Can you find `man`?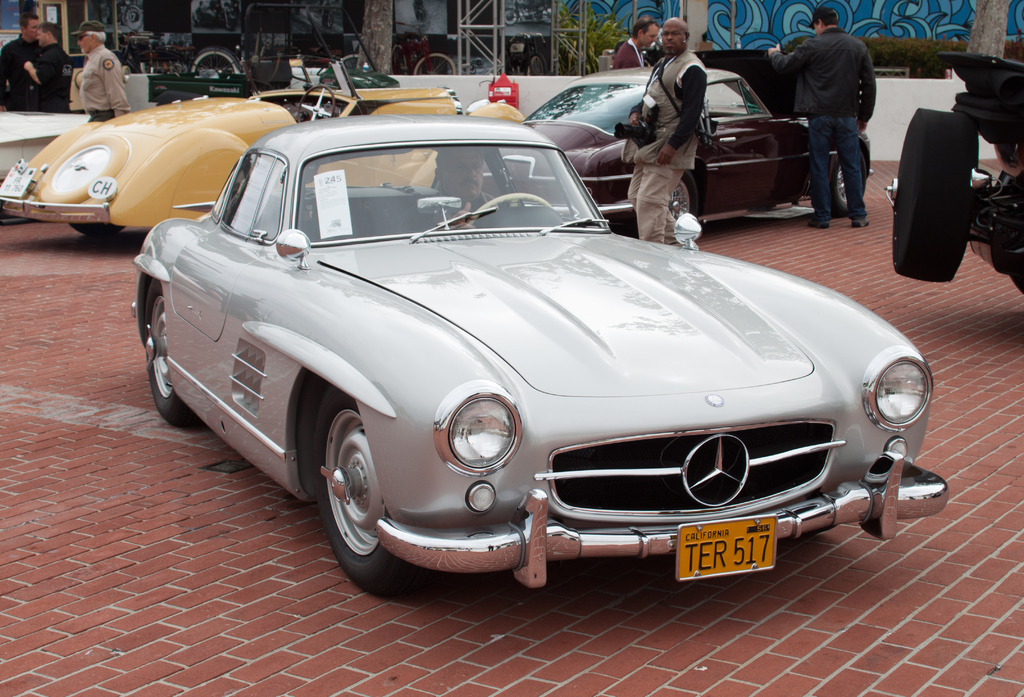
Yes, bounding box: 0/12/51/113.
